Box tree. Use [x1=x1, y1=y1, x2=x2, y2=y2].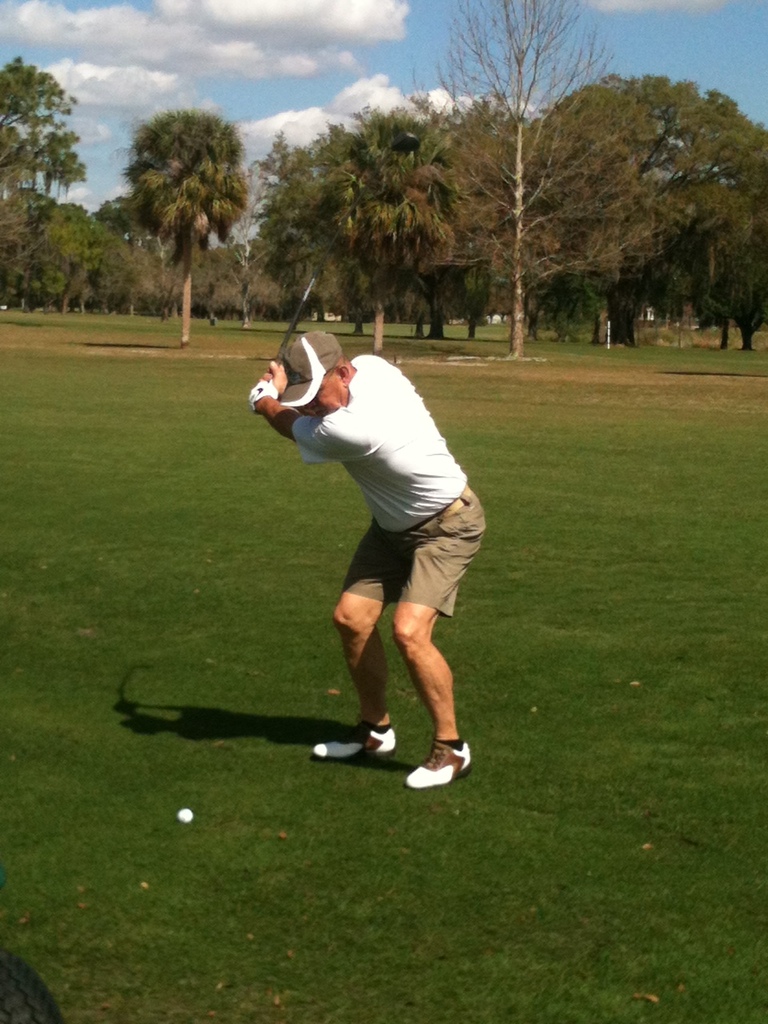
[x1=424, y1=87, x2=554, y2=330].
